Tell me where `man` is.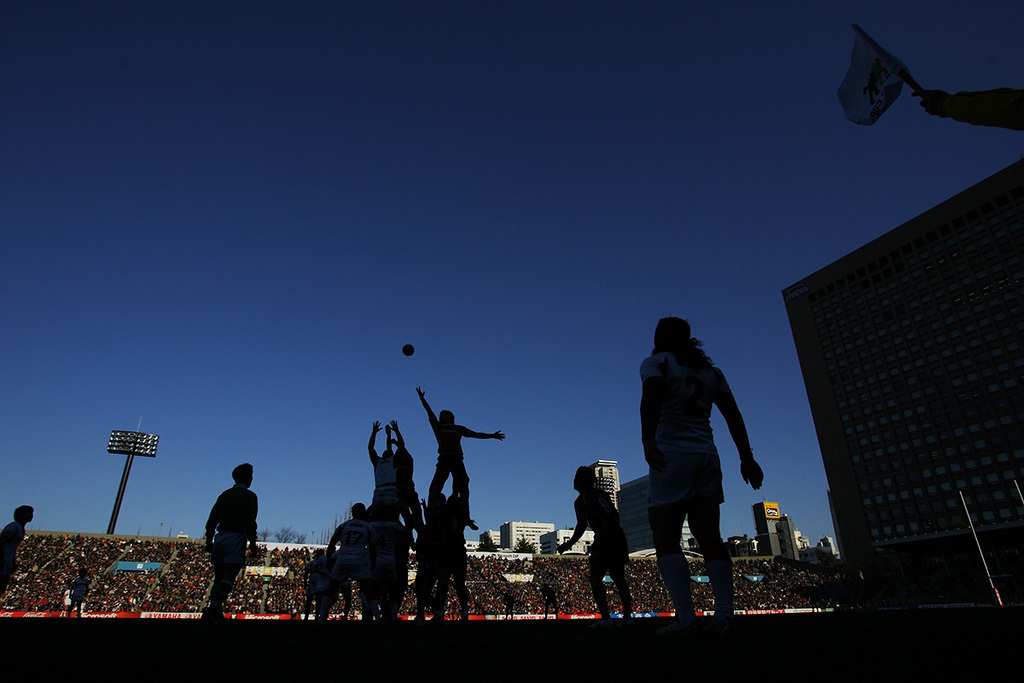
`man` is at detection(206, 460, 259, 619).
